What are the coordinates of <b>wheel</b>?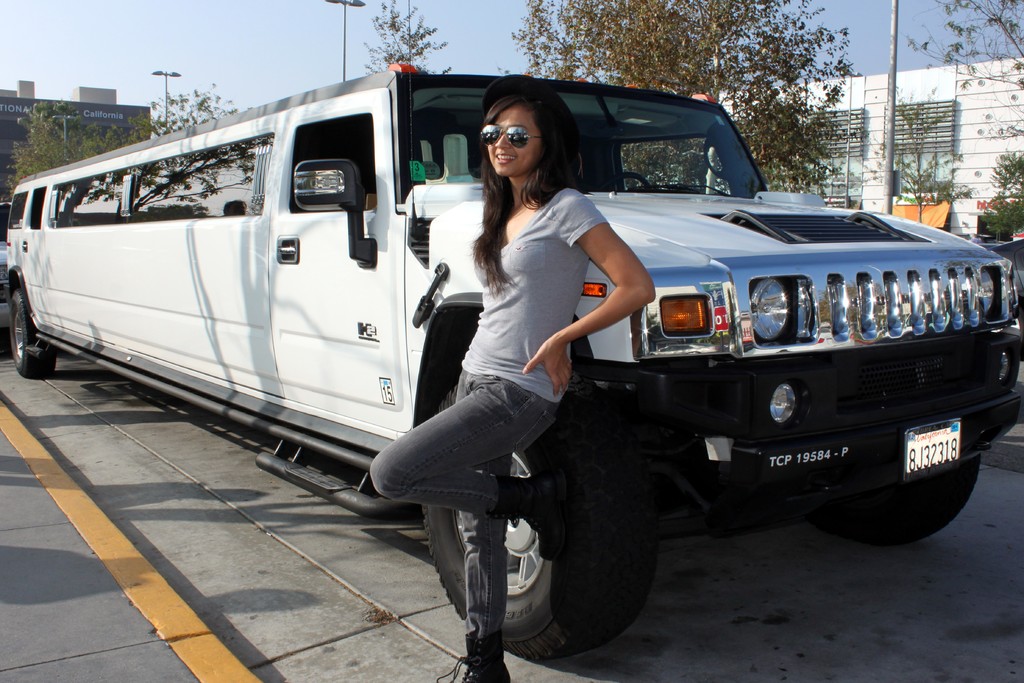
bbox=(828, 451, 988, 541).
